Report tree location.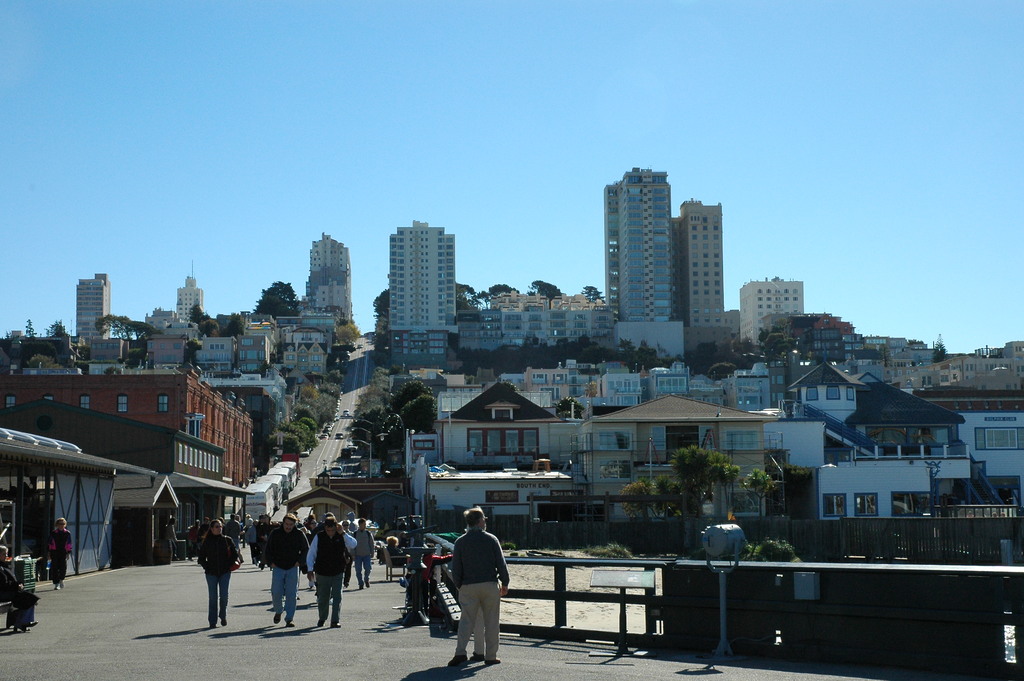
Report: bbox=[753, 537, 807, 569].
